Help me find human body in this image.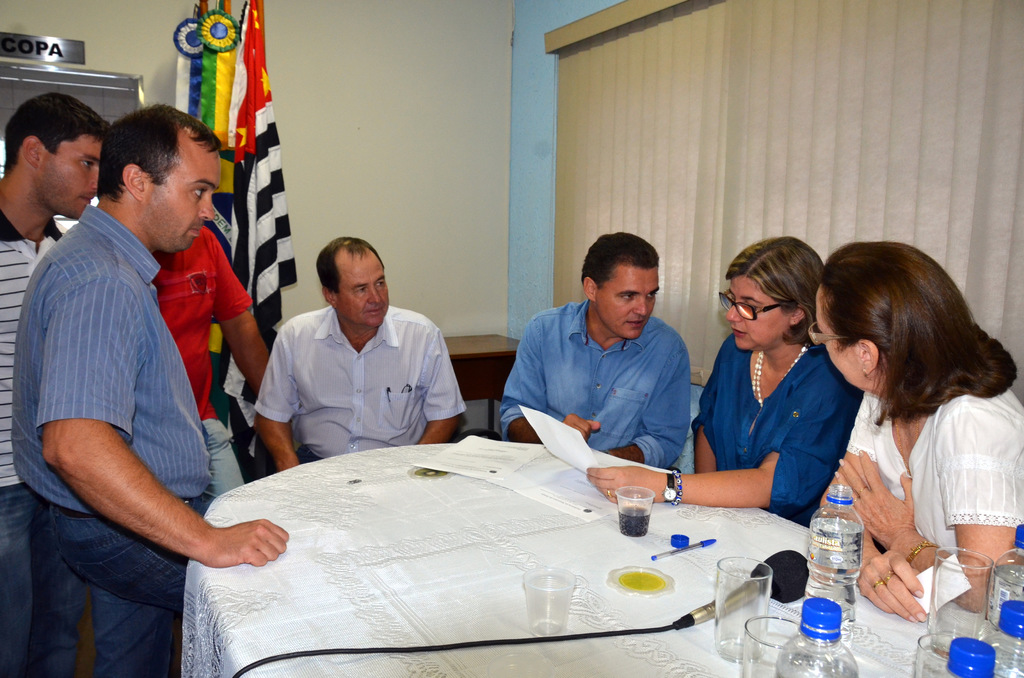
Found it: <region>585, 236, 876, 528</region>.
